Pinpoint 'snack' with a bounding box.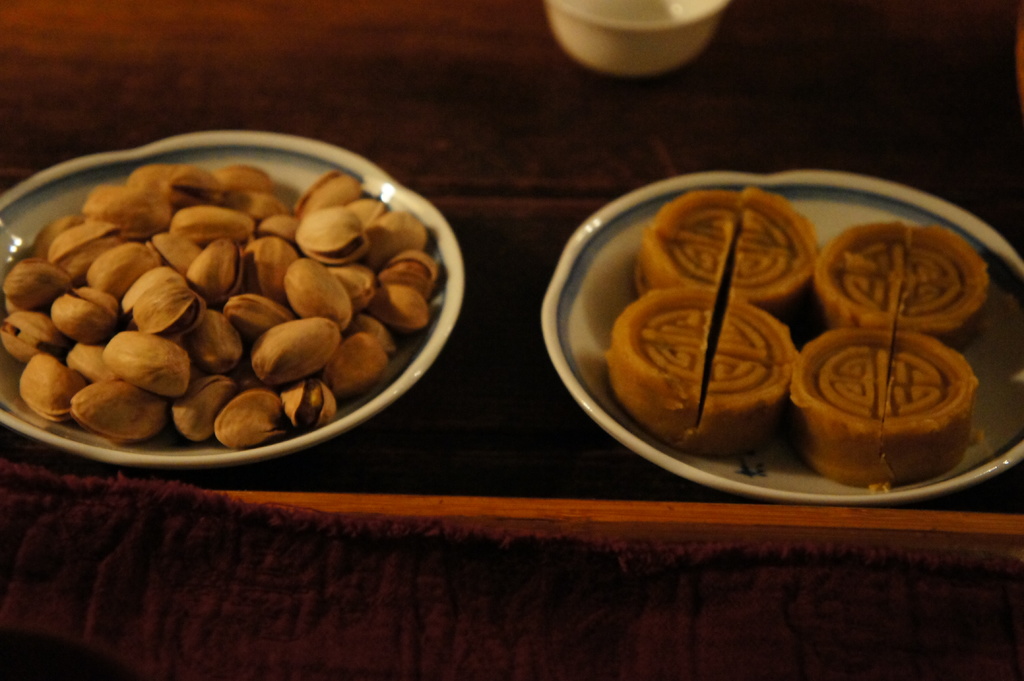
rect(815, 220, 995, 351).
